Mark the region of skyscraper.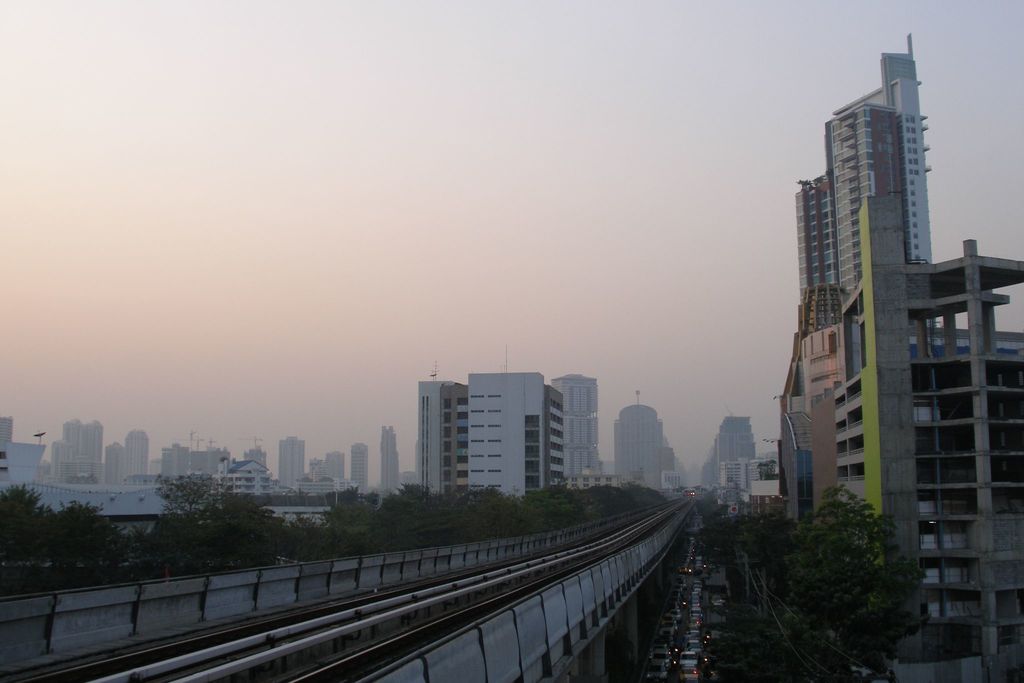
Region: 830, 28, 934, 327.
